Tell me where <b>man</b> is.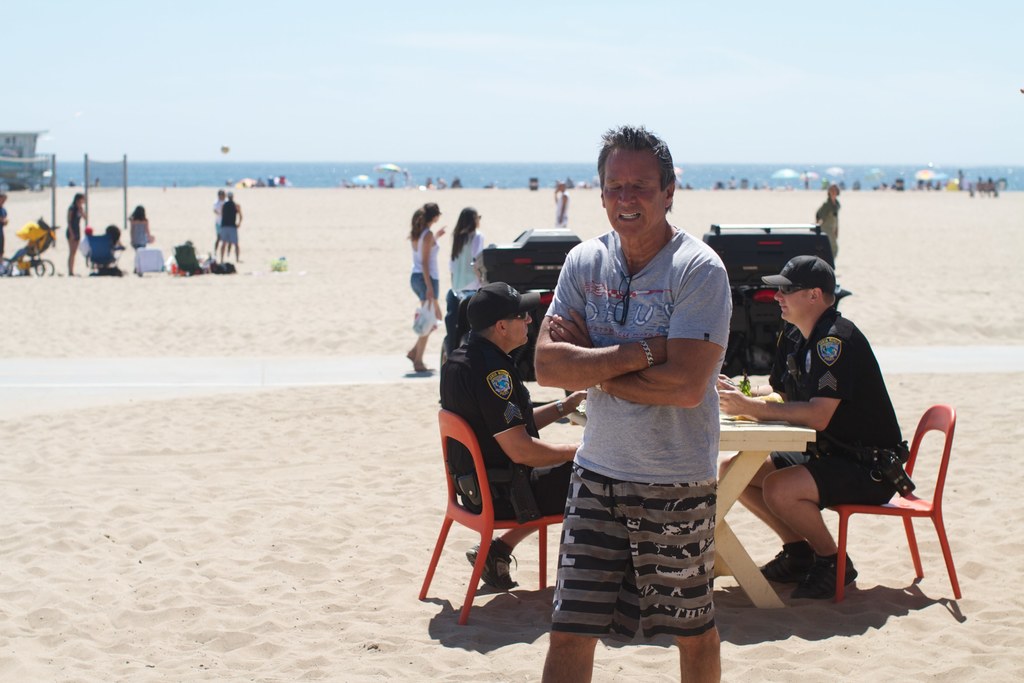
<b>man</b> is at [724,252,913,609].
